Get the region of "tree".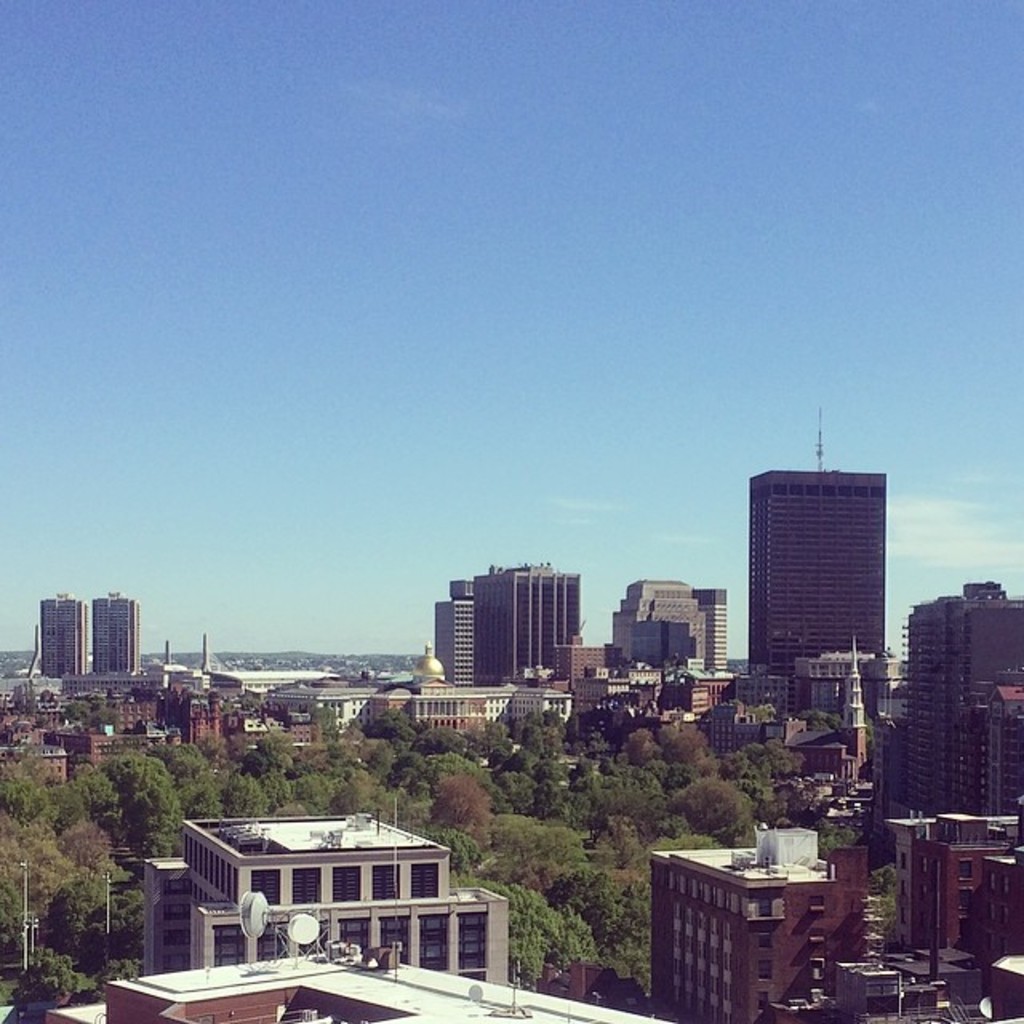
[131, 786, 182, 867].
